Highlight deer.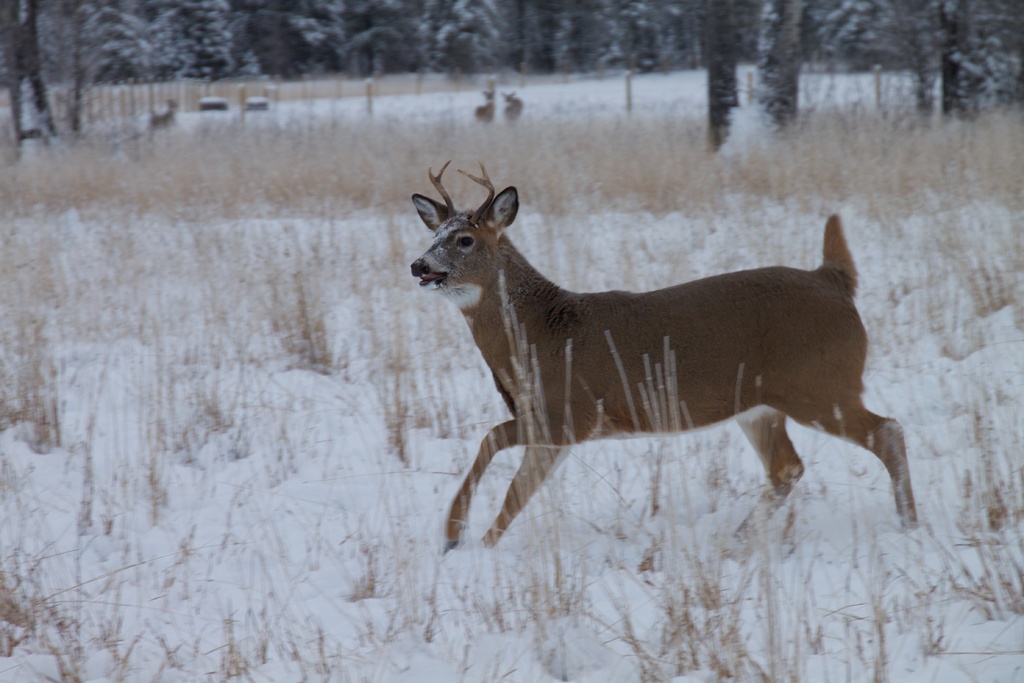
Highlighted region: left=149, top=100, right=182, bottom=125.
